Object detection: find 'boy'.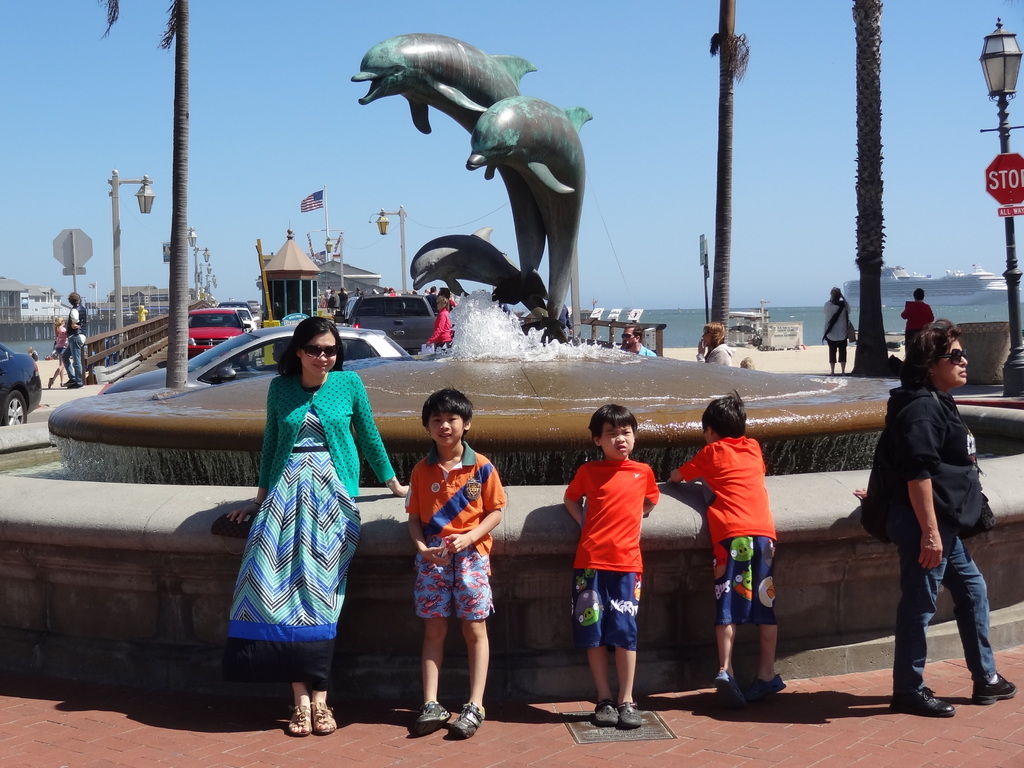
(671, 392, 789, 709).
